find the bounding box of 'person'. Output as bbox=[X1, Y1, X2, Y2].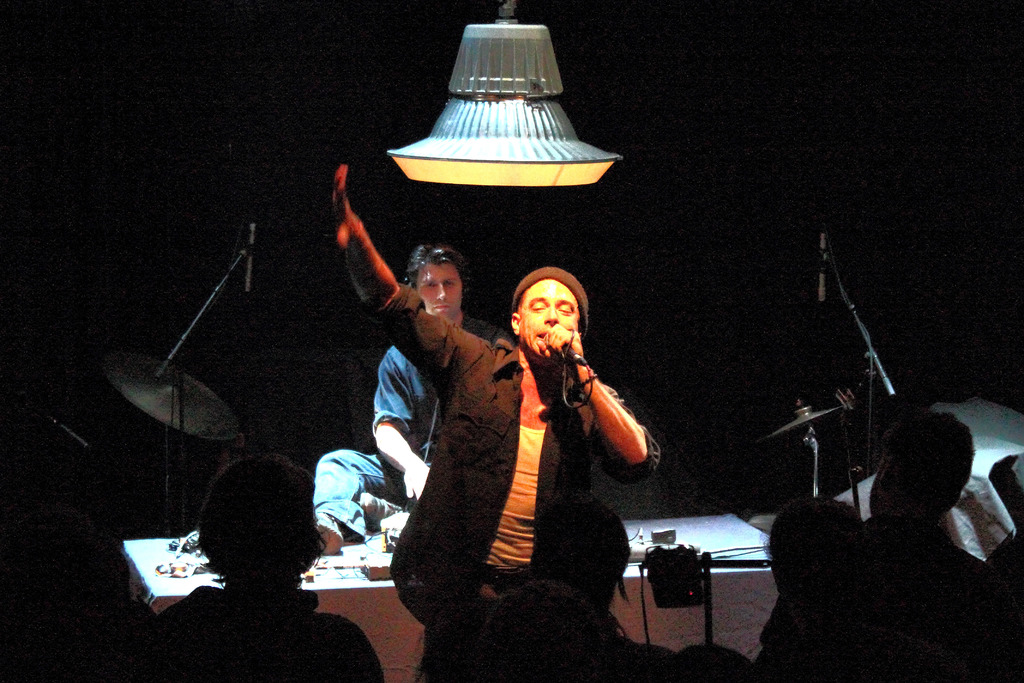
bbox=[340, 156, 661, 682].
